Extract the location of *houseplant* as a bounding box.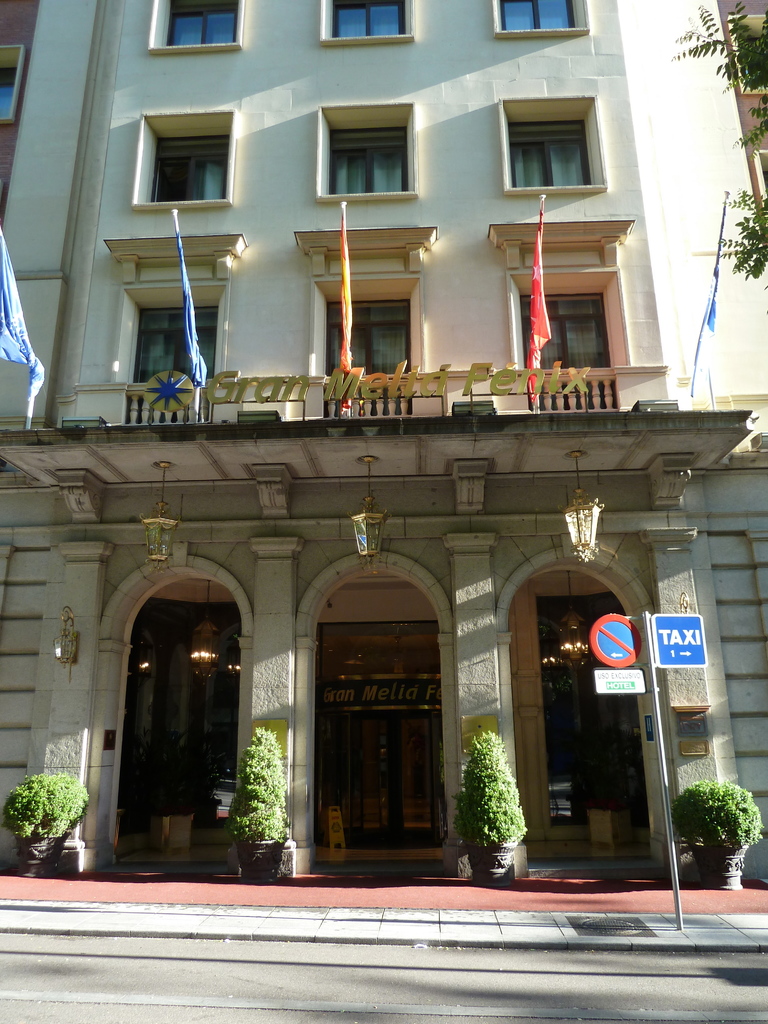
pyautogui.locateOnScreen(225, 722, 300, 879).
